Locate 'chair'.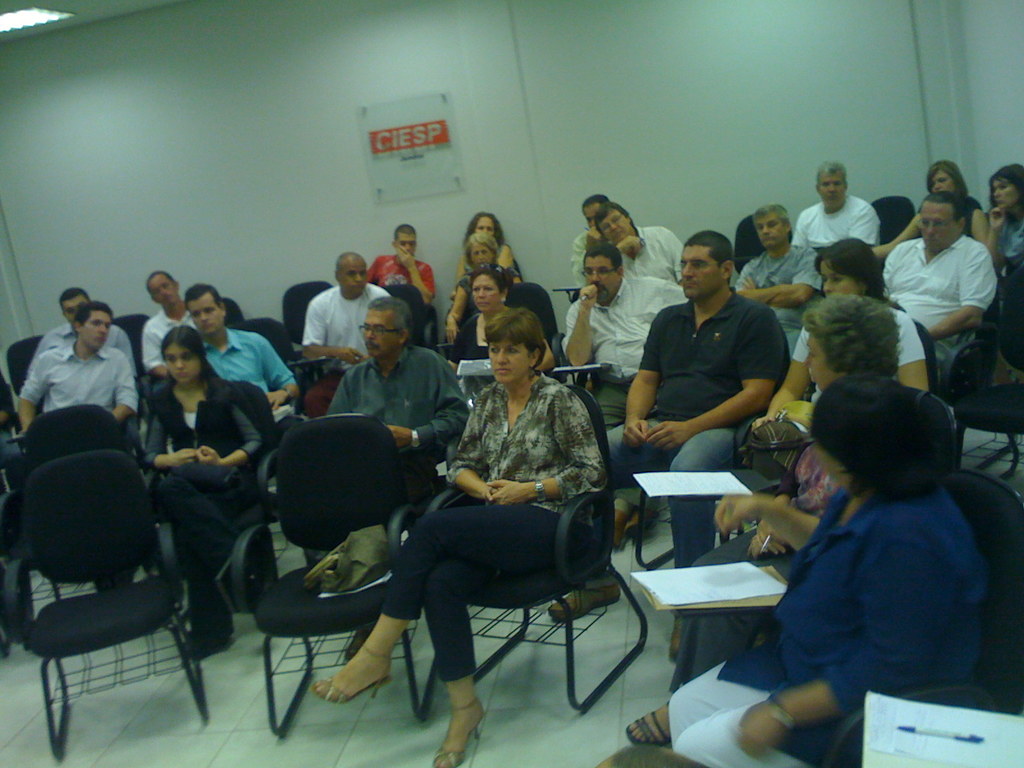
Bounding box: (629,337,792,574).
